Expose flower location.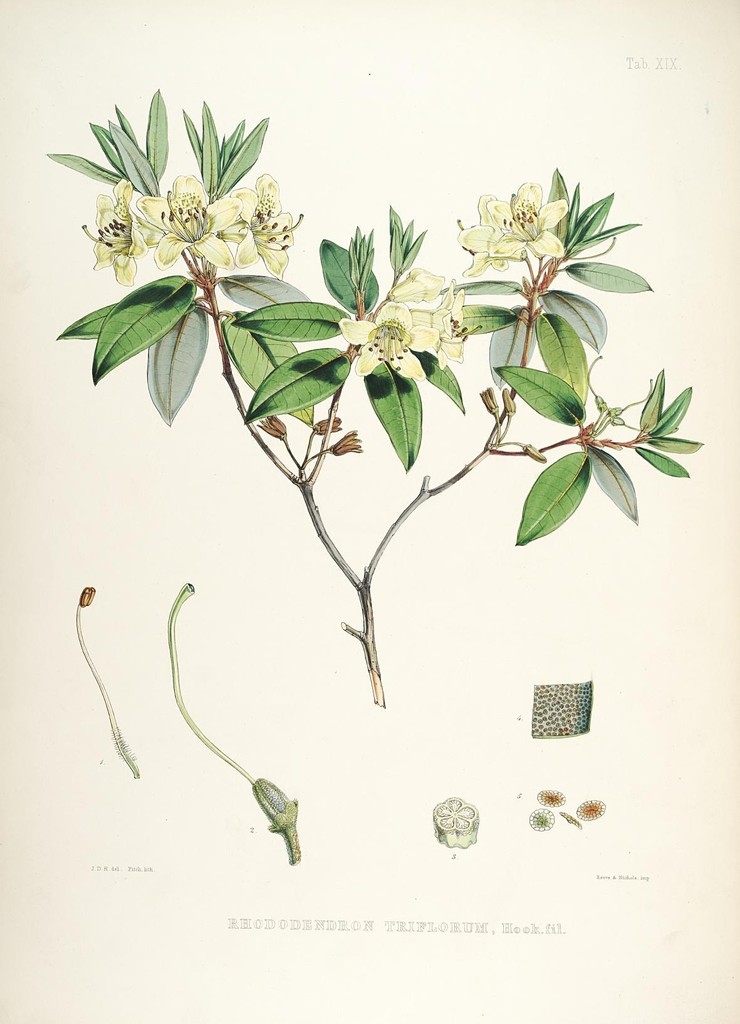
Exposed at [81,180,165,288].
